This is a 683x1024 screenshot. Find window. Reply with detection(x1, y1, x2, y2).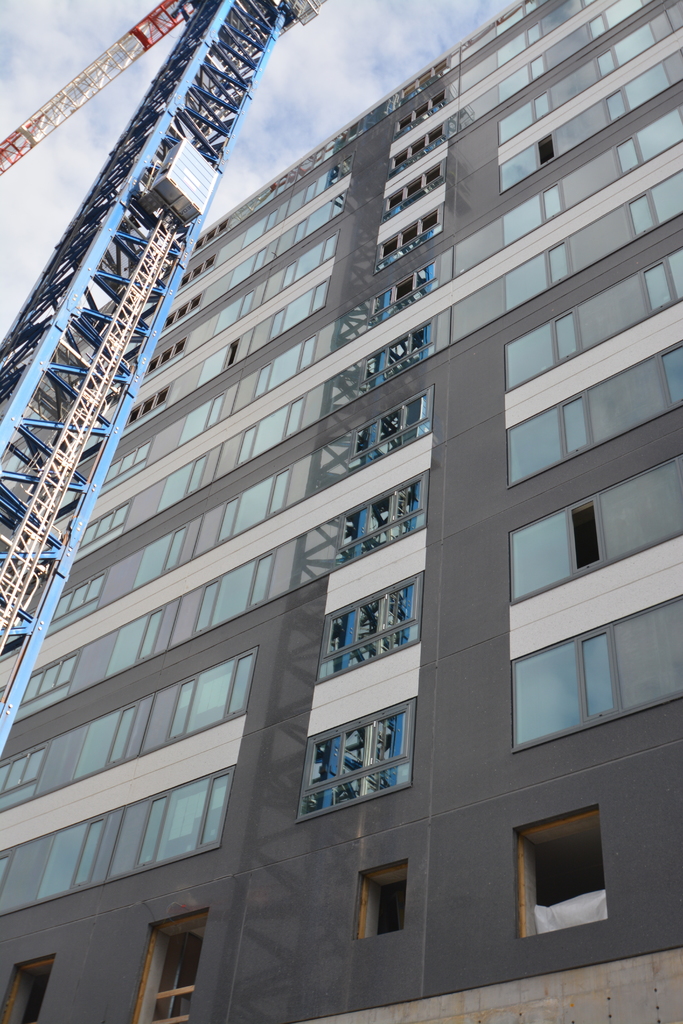
detection(189, 218, 229, 253).
